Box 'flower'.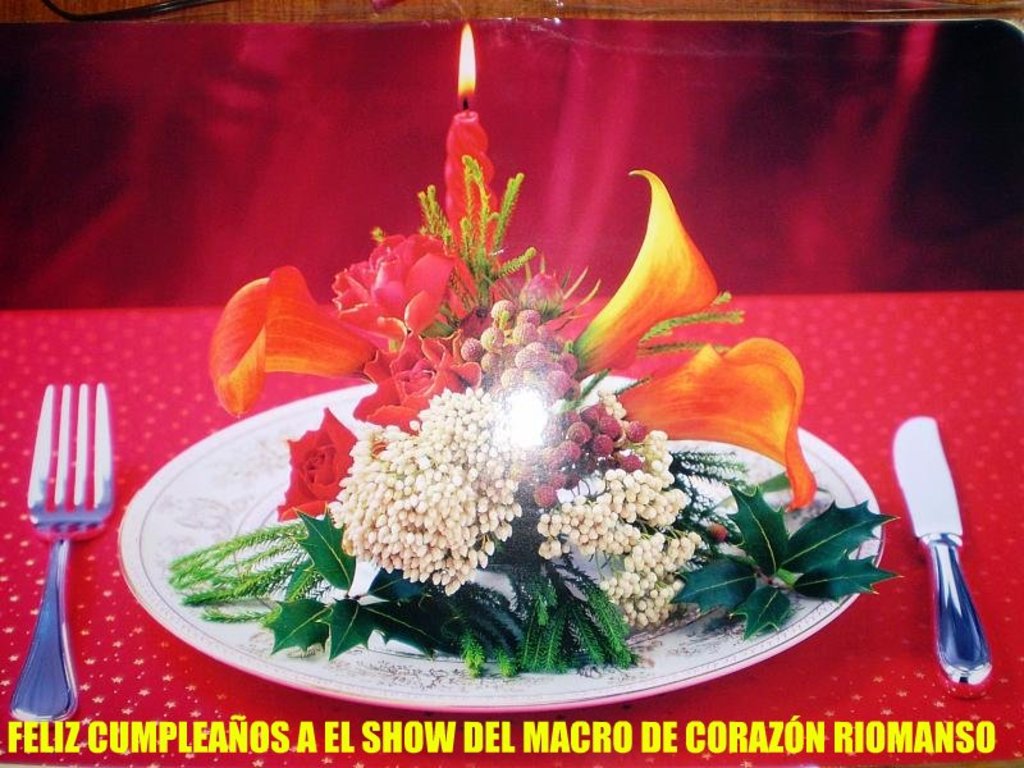
329 225 476 372.
